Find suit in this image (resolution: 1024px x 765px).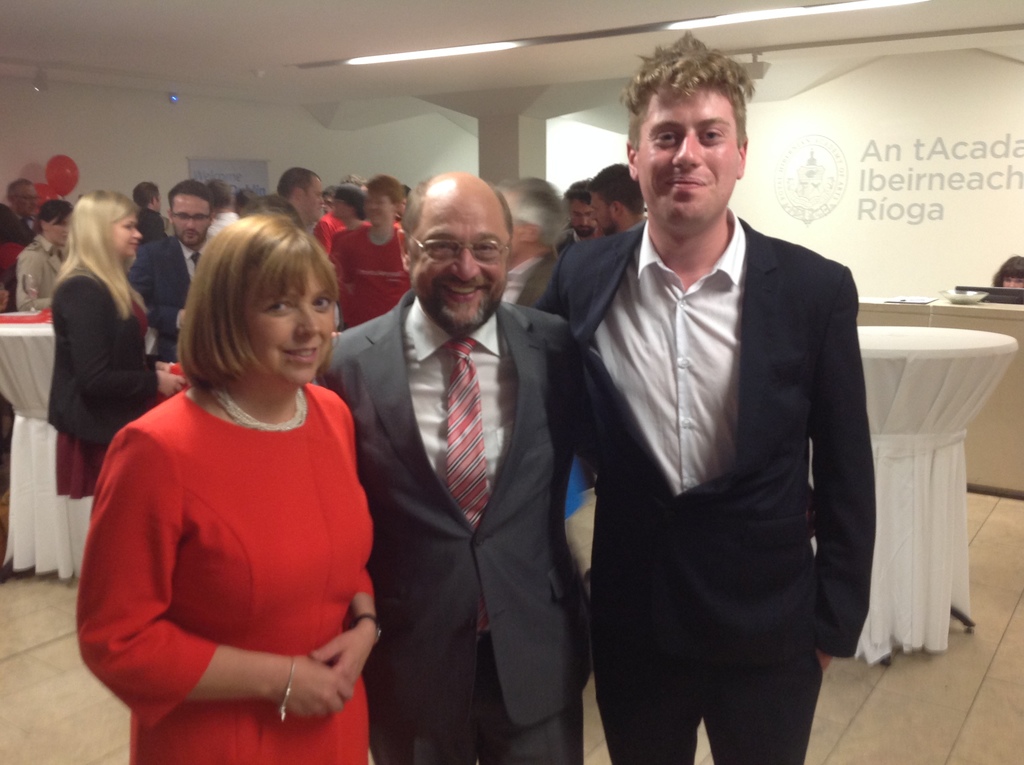
select_region(356, 208, 569, 763).
